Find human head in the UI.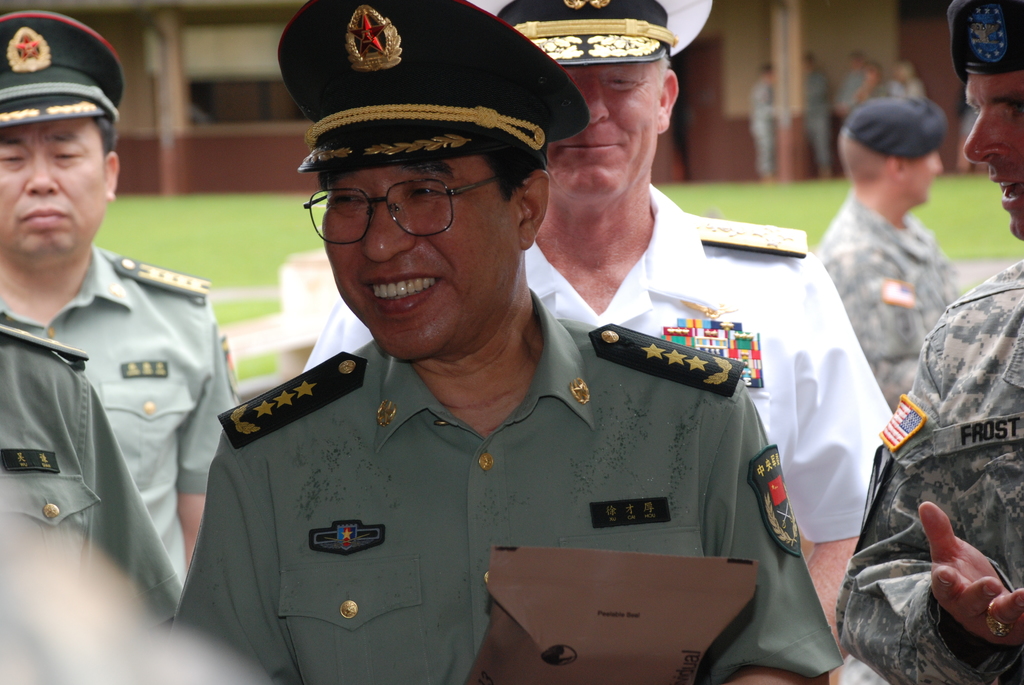
UI element at 846:52:861:72.
